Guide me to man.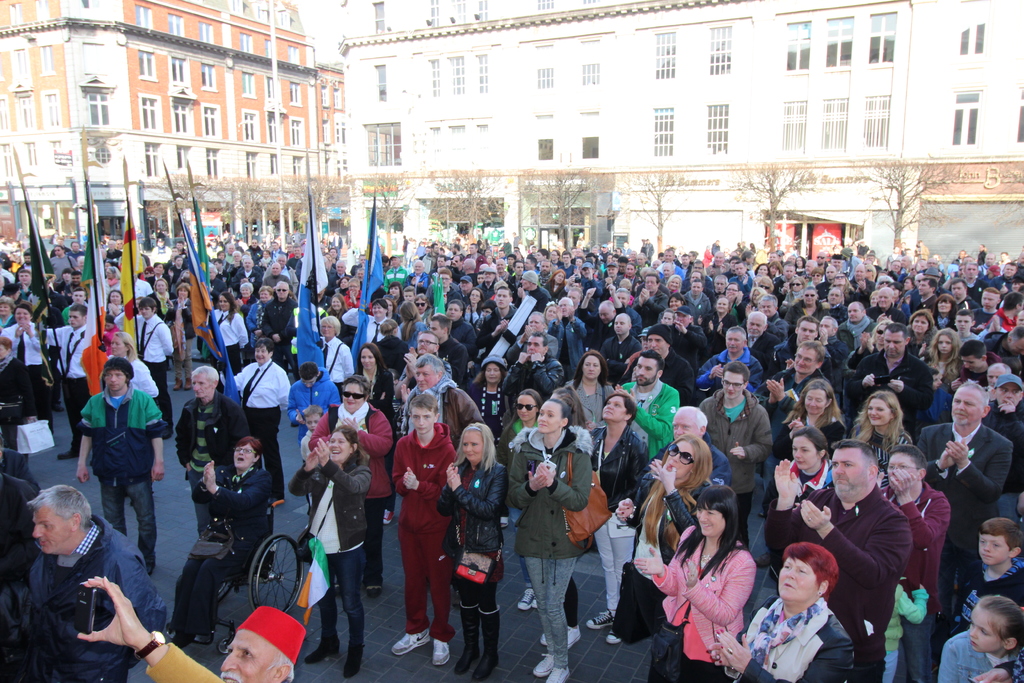
Guidance: left=920, top=375, right=1016, bottom=613.
